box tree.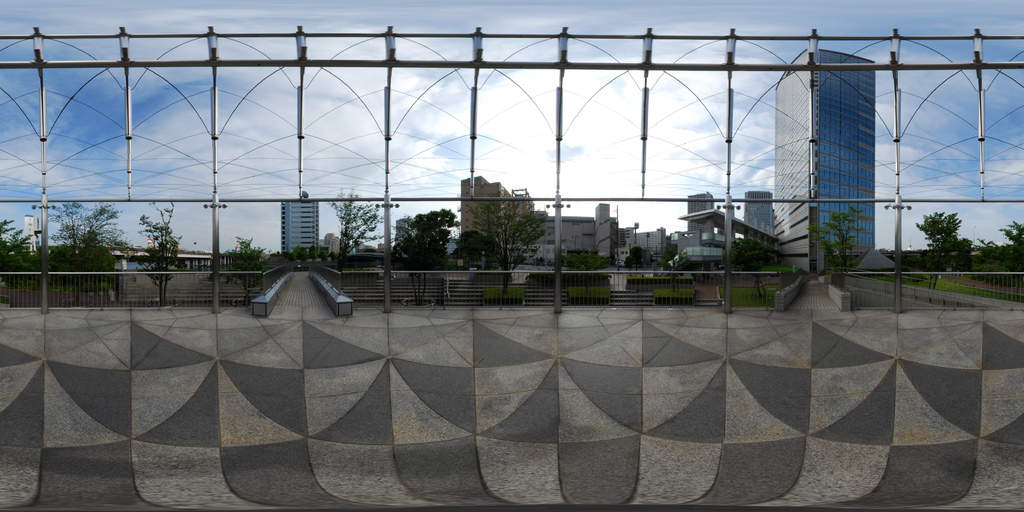
l=452, t=205, r=545, b=269.
